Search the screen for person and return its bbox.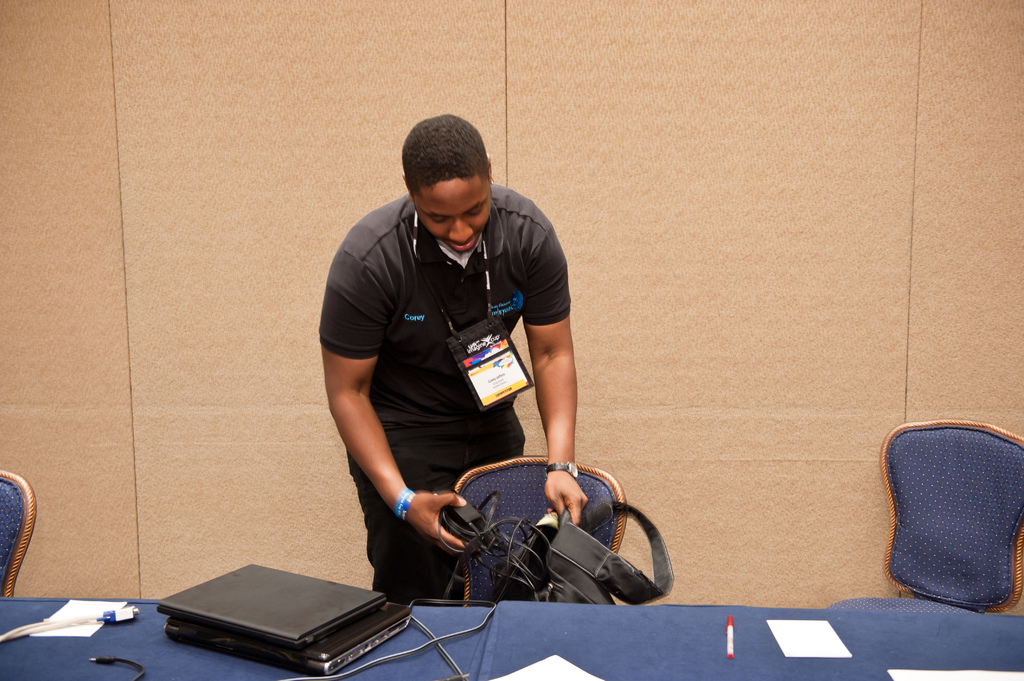
Found: [317,101,626,645].
